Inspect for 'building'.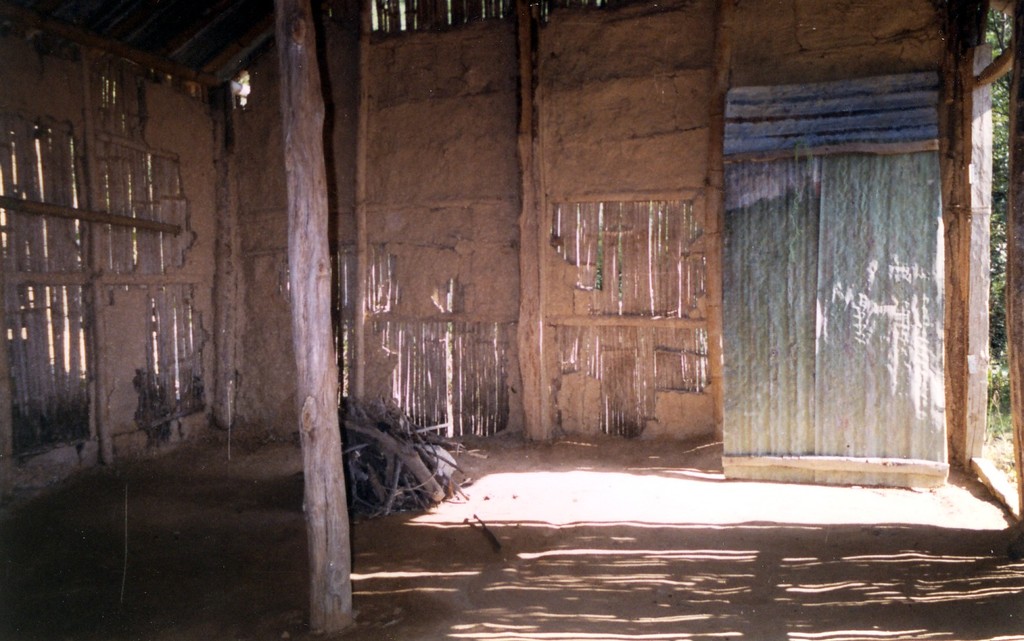
Inspection: [0,0,1023,640].
